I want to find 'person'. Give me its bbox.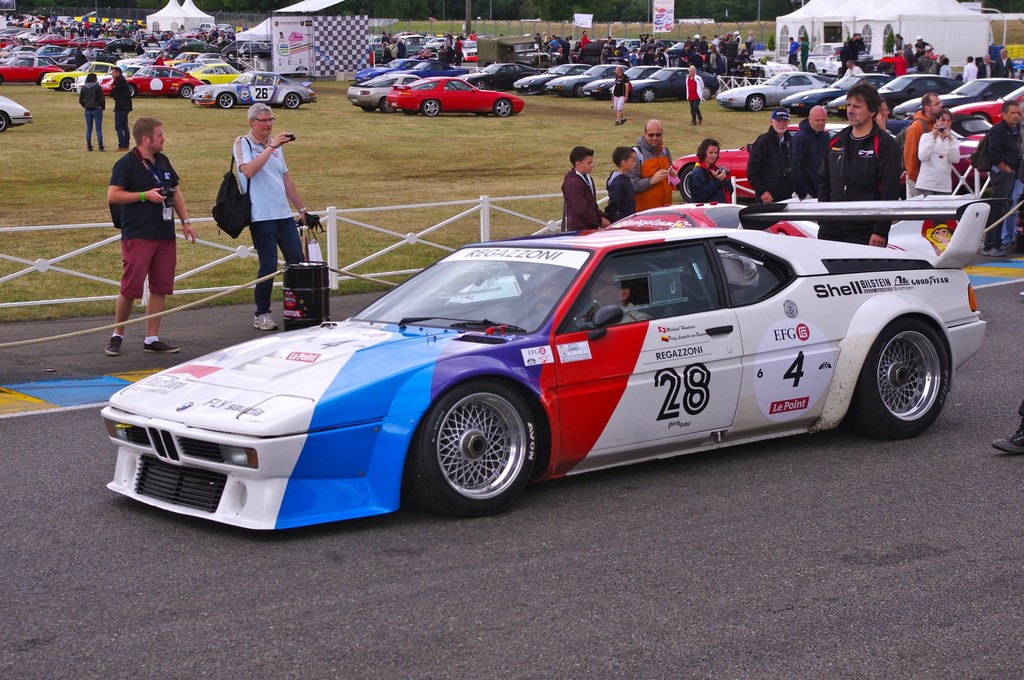
bbox=(913, 111, 958, 198).
